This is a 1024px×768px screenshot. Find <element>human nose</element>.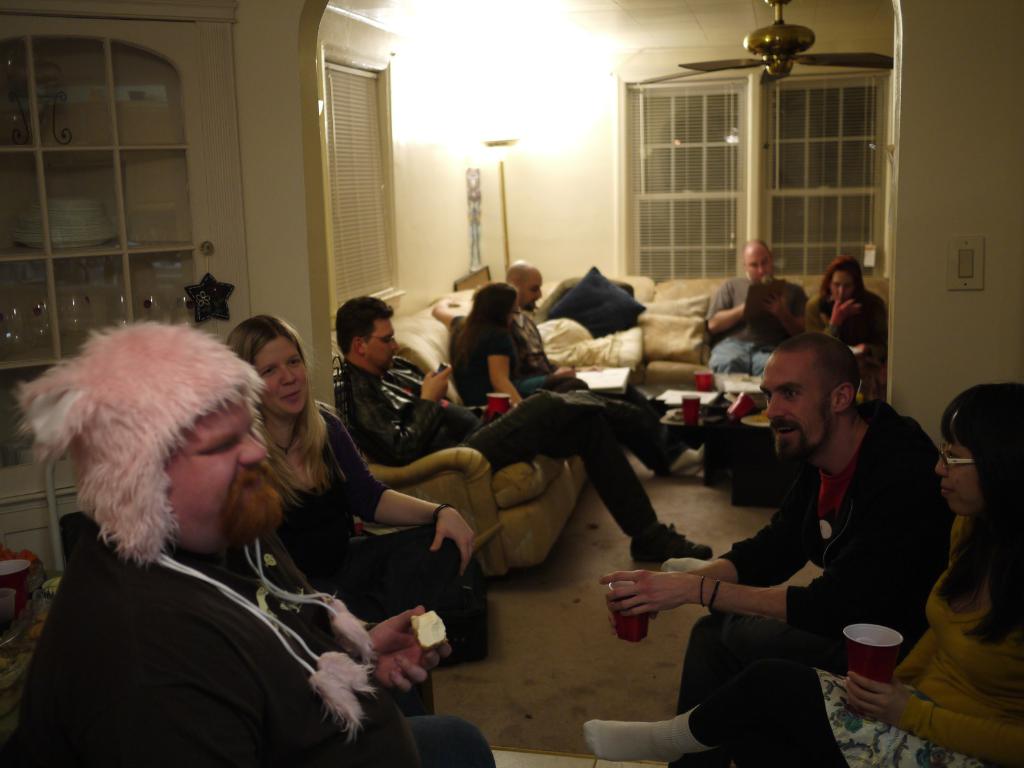
Bounding box: box=[761, 392, 790, 426].
